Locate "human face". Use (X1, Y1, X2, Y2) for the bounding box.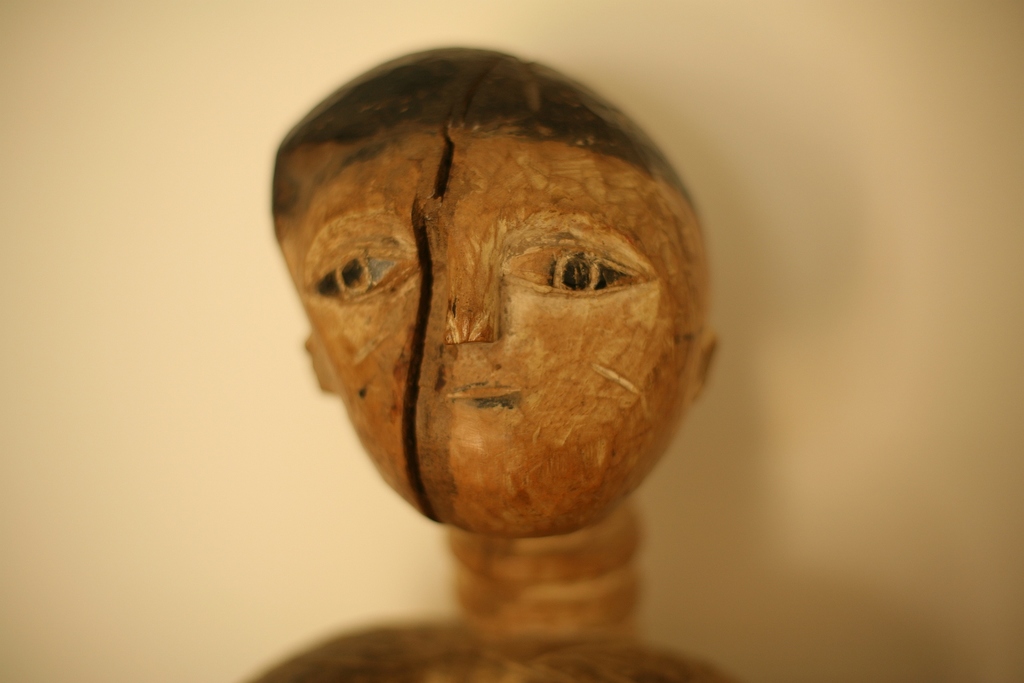
(274, 99, 699, 485).
